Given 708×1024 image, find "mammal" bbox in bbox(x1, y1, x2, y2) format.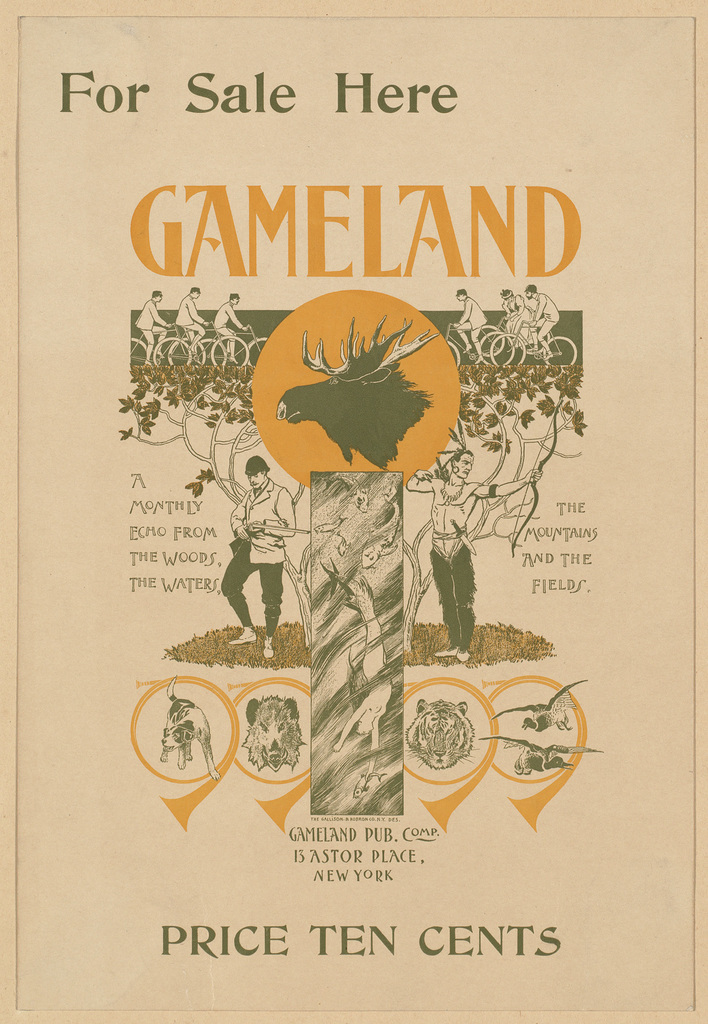
bbox(500, 290, 529, 351).
